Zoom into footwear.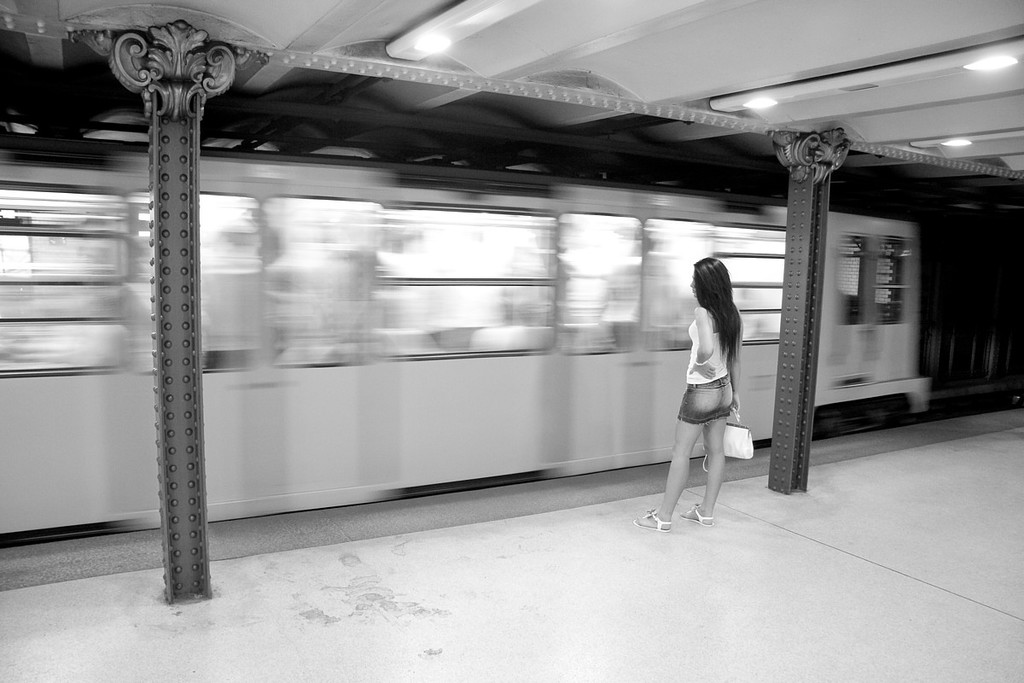
Zoom target: bbox(675, 508, 713, 528).
